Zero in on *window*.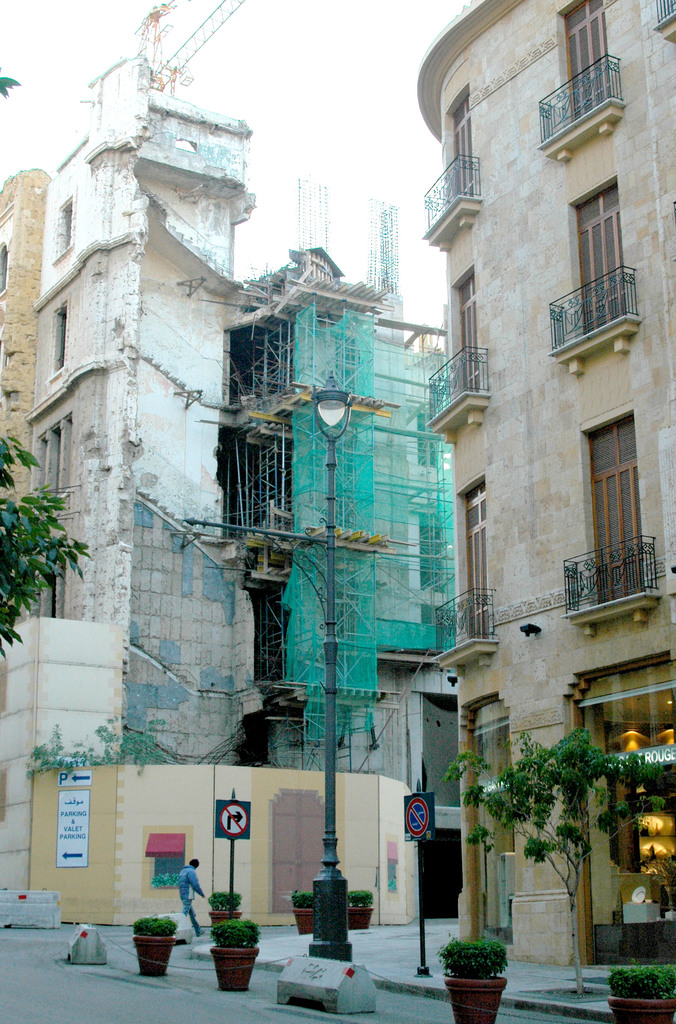
Zeroed in: box=[458, 273, 481, 394].
